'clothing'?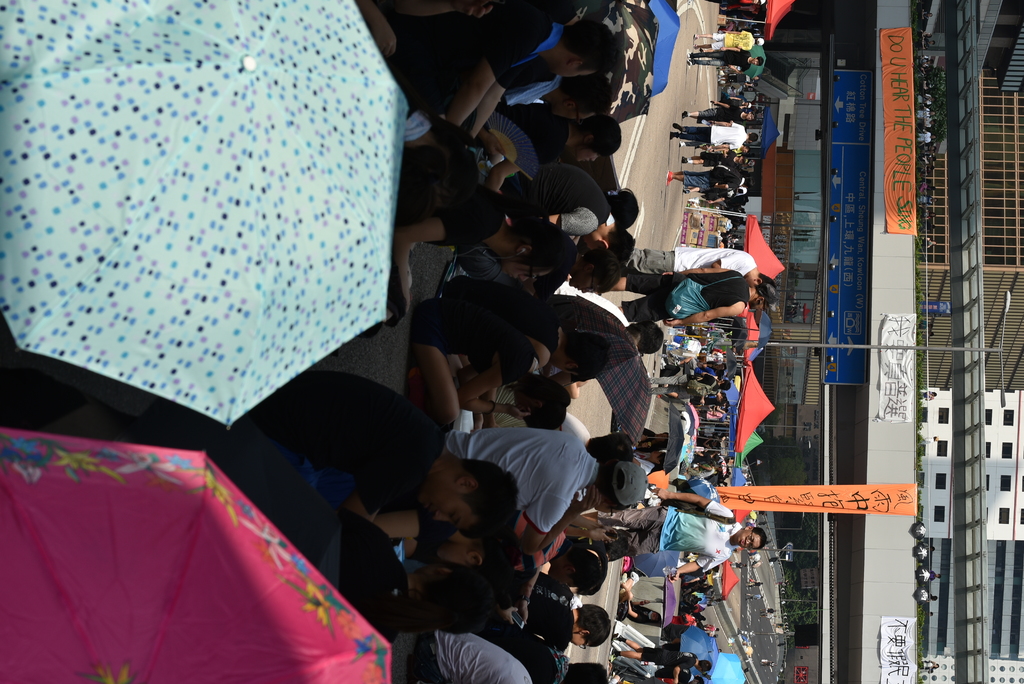
crop(422, 313, 544, 385)
